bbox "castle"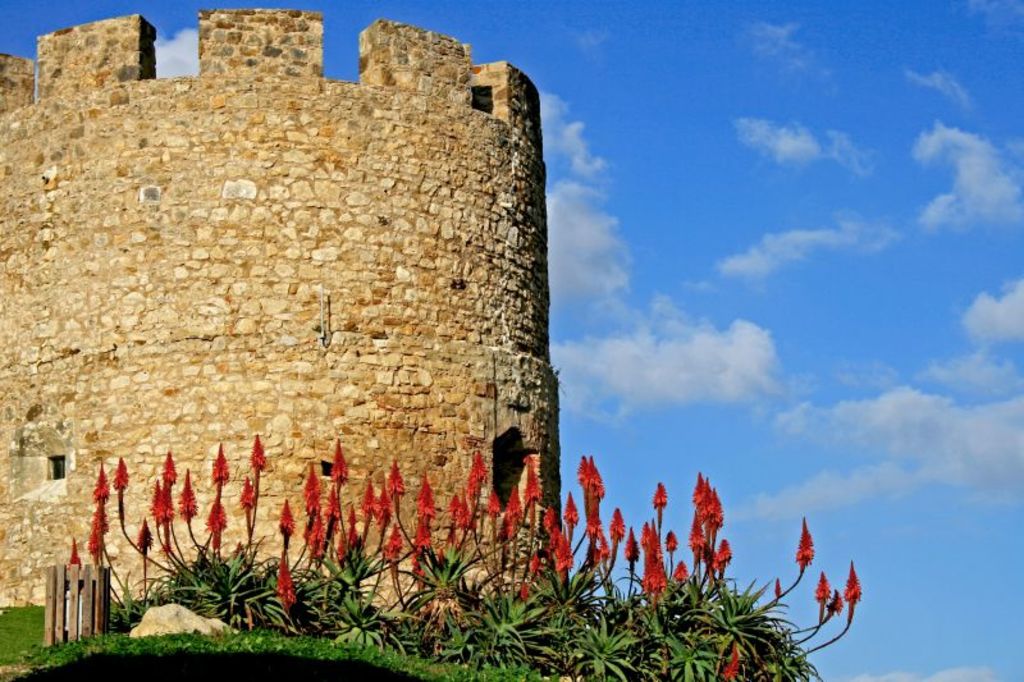
rect(0, 12, 559, 612)
